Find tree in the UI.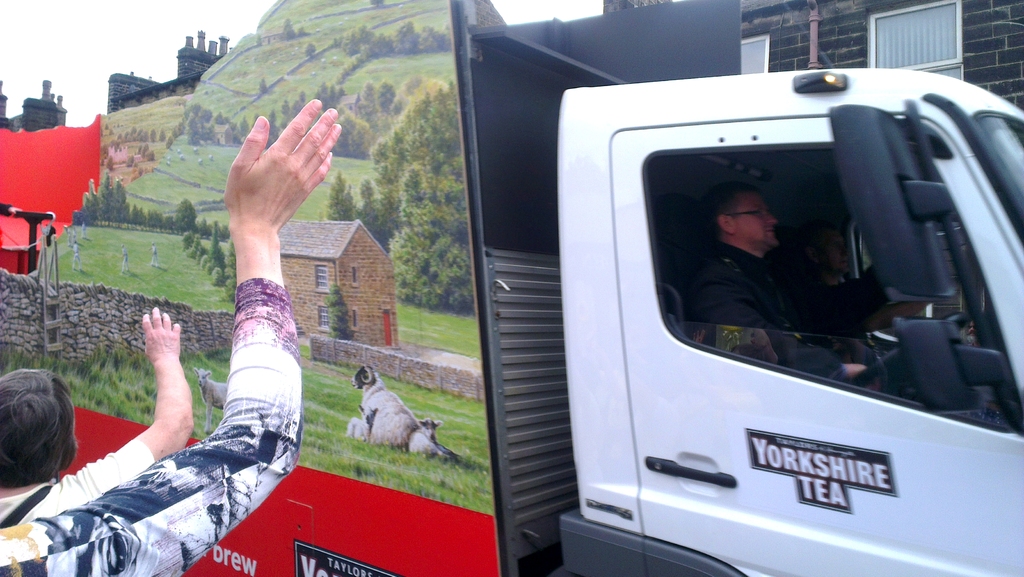
UI element at 284,90,306,124.
